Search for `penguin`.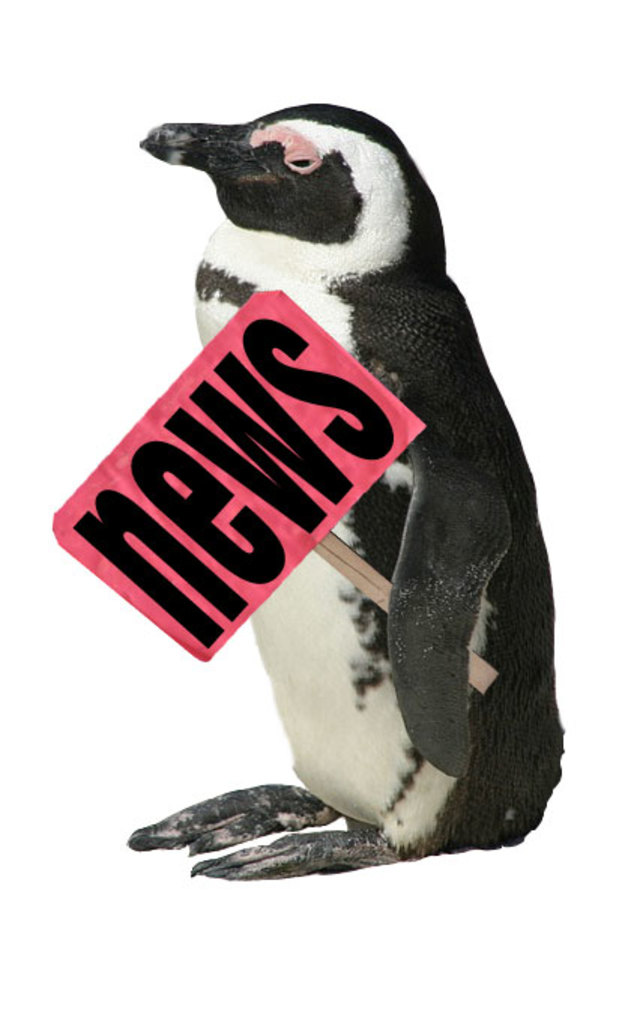
Found at [left=126, top=96, right=565, bottom=886].
